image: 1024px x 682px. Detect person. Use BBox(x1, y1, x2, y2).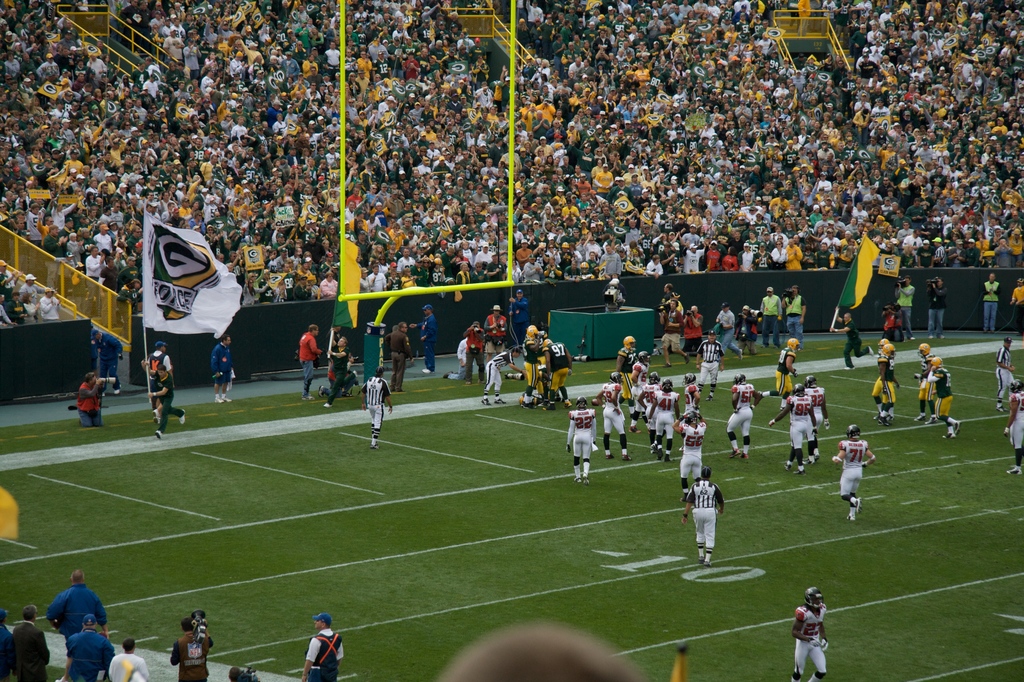
BBox(809, 202, 824, 232).
